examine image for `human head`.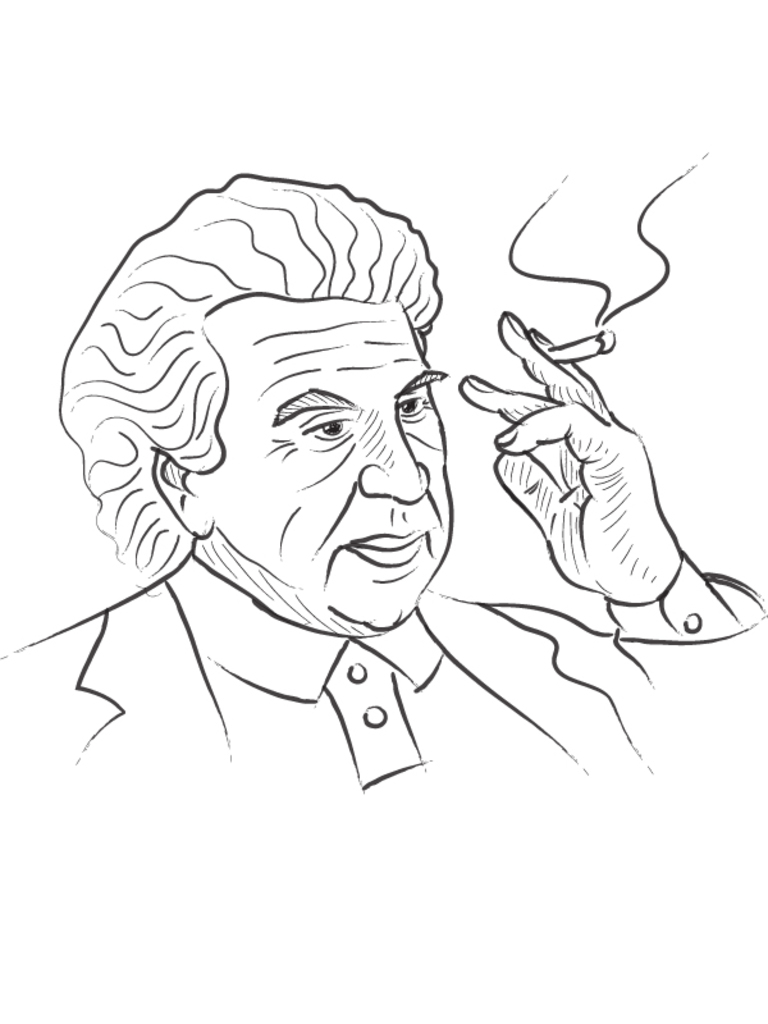
Examination result: bbox=[108, 164, 456, 617].
